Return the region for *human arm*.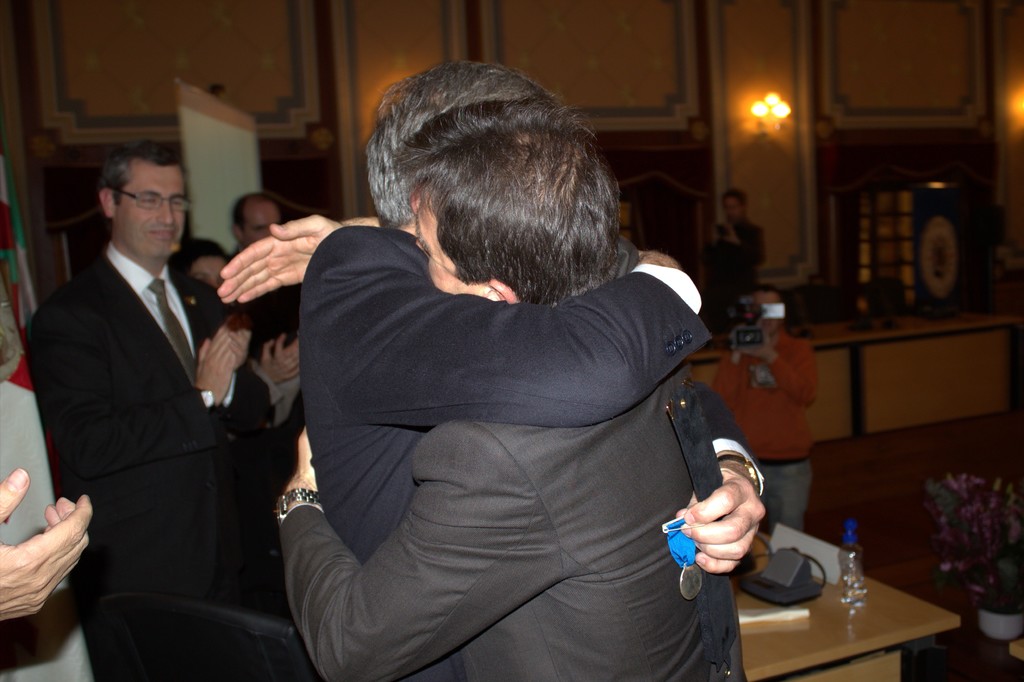
[0, 456, 98, 631].
